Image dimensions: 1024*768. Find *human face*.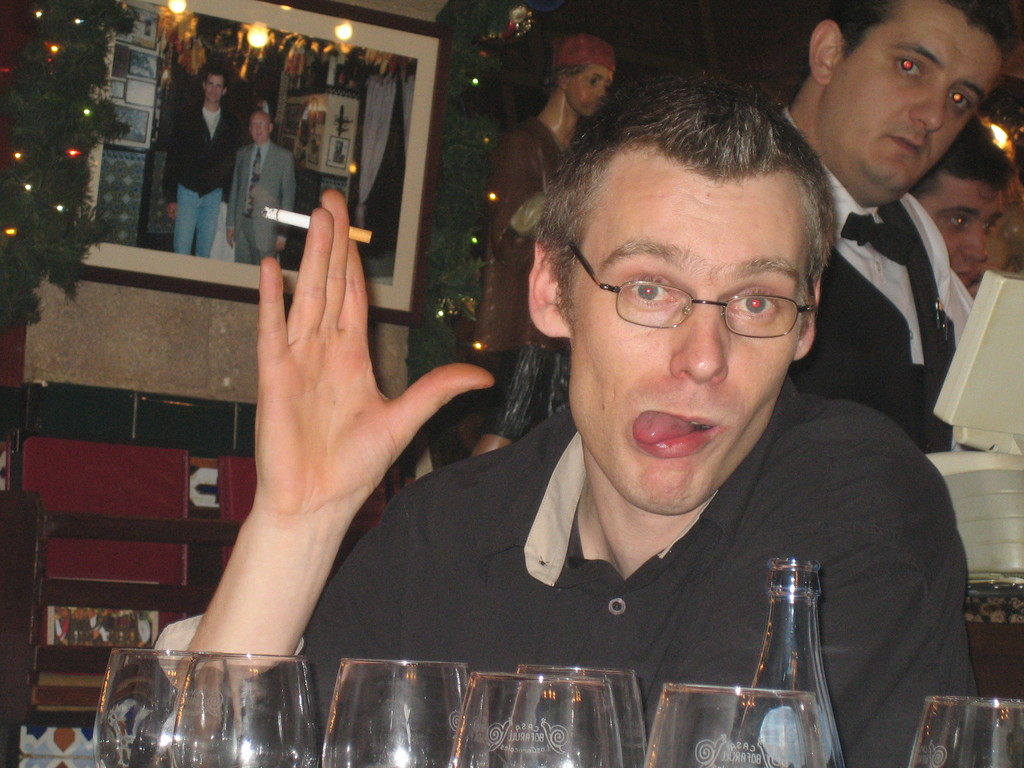
bbox(925, 172, 1005, 284).
